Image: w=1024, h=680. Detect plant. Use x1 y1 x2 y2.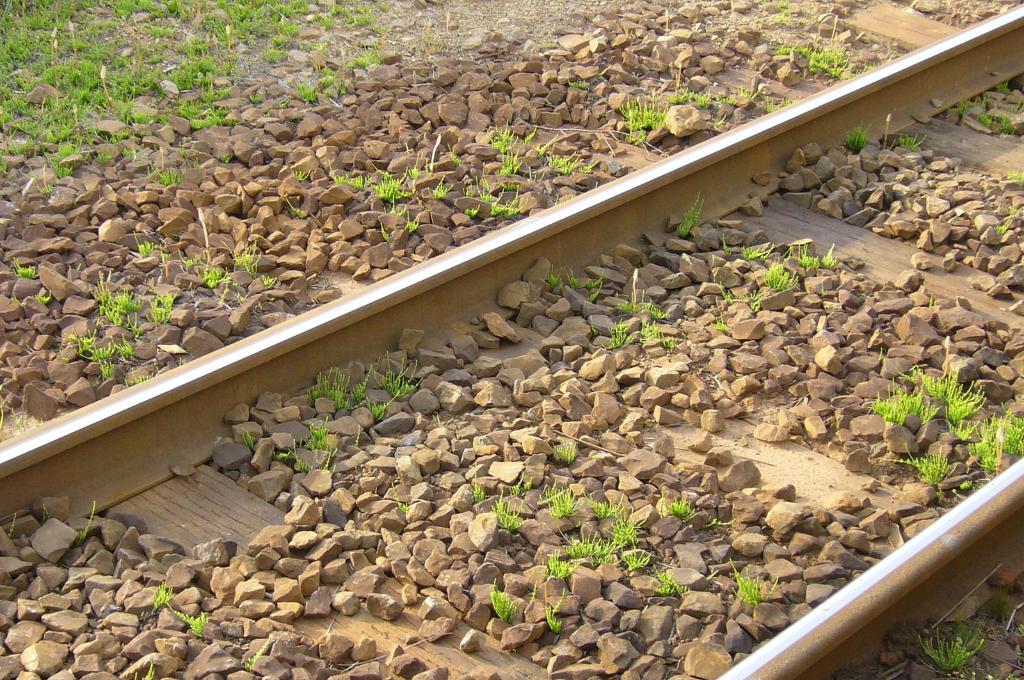
601 315 632 345.
